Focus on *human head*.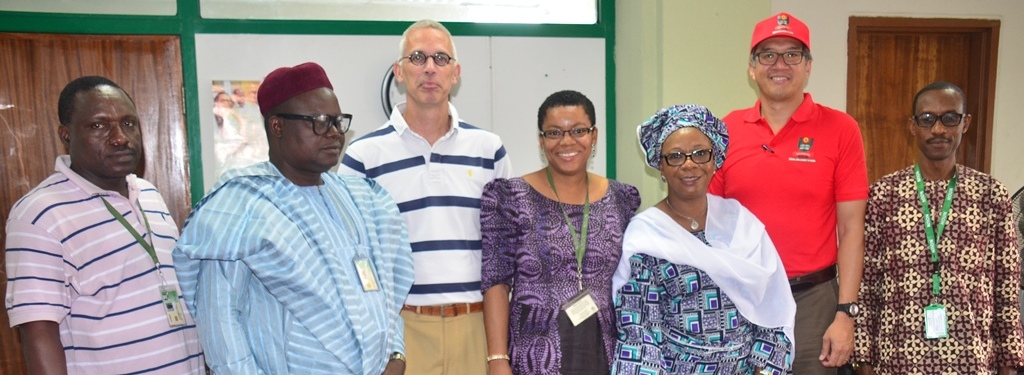
Focused at <box>652,114,729,205</box>.
